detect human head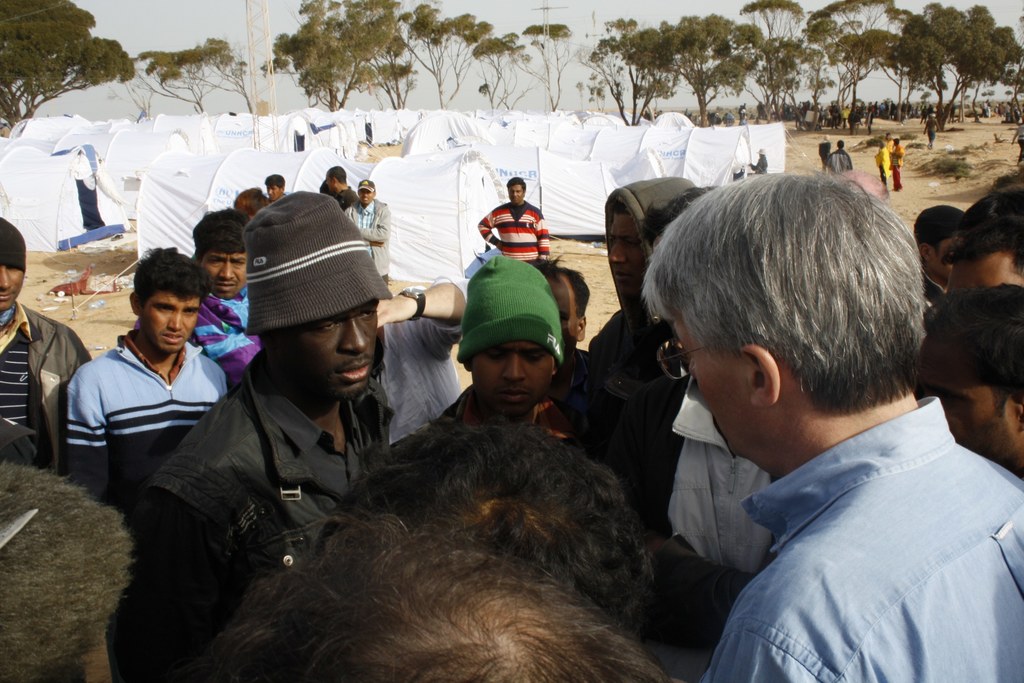
[x1=913, y1=203, x2=964, y2=282]
